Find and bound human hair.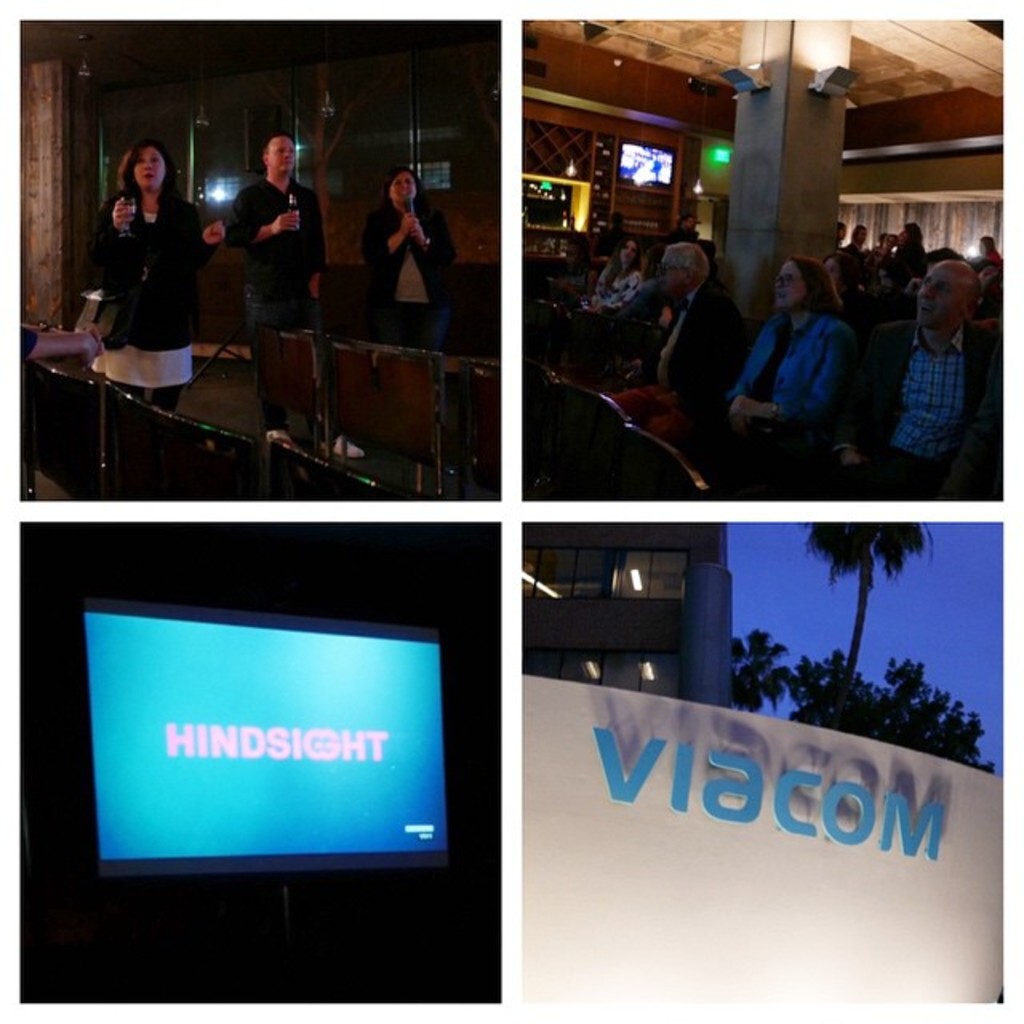
Bound: 981:235:995:256.
